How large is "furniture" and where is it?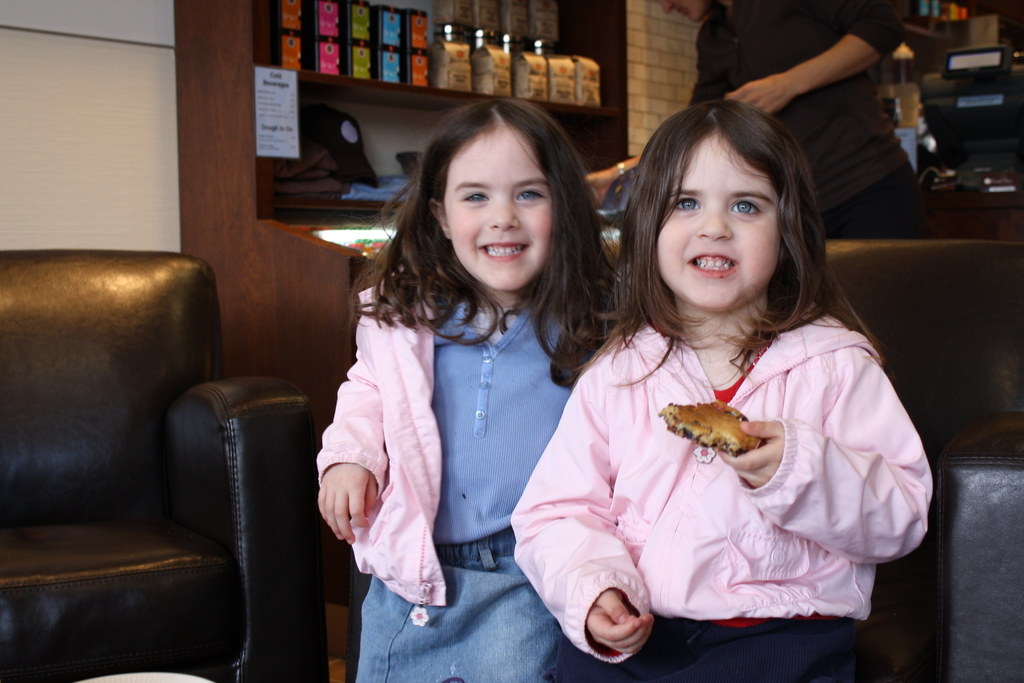
Bounding box: 173:0:633:605.
